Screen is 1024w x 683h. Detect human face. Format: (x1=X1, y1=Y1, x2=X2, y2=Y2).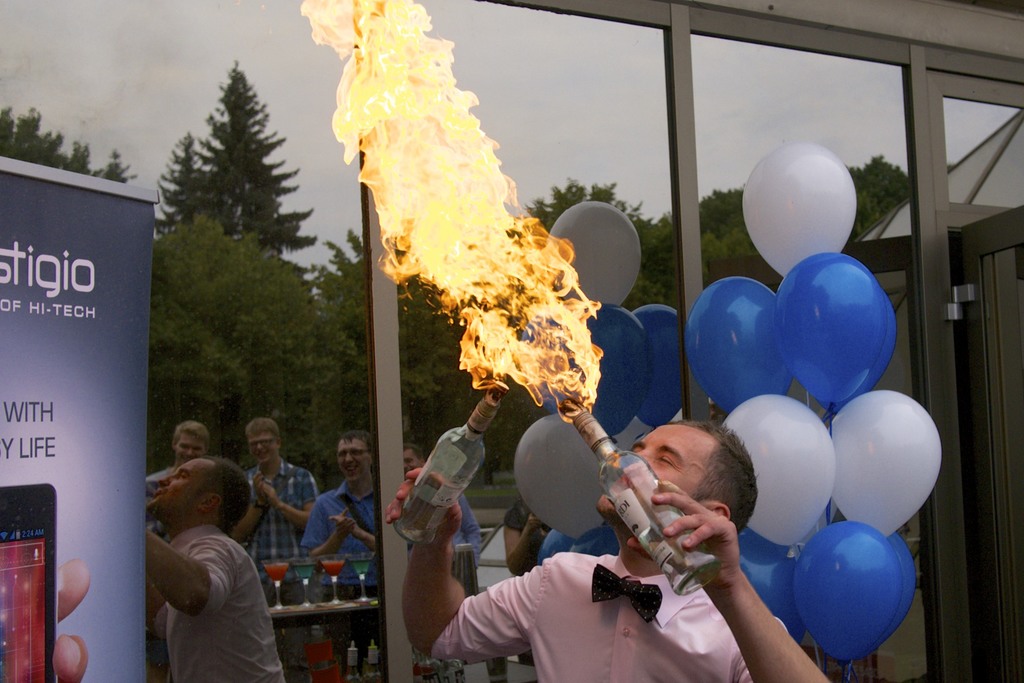
(x1=171, y1=434, x2=202, y2=464).
